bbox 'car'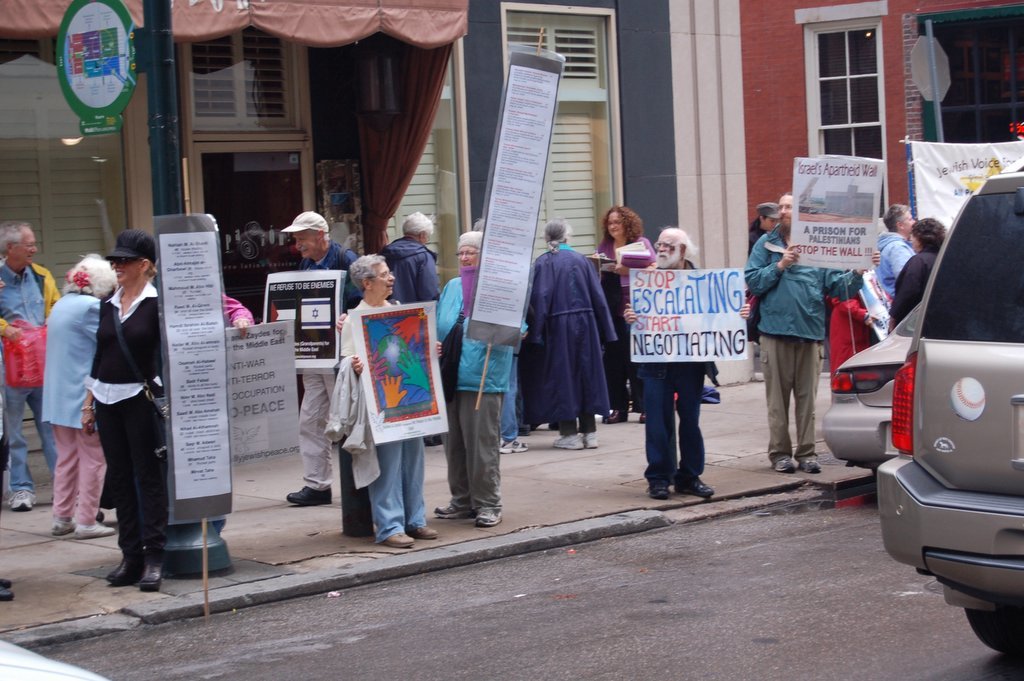
Rect(876, 164, 1023, 657)
